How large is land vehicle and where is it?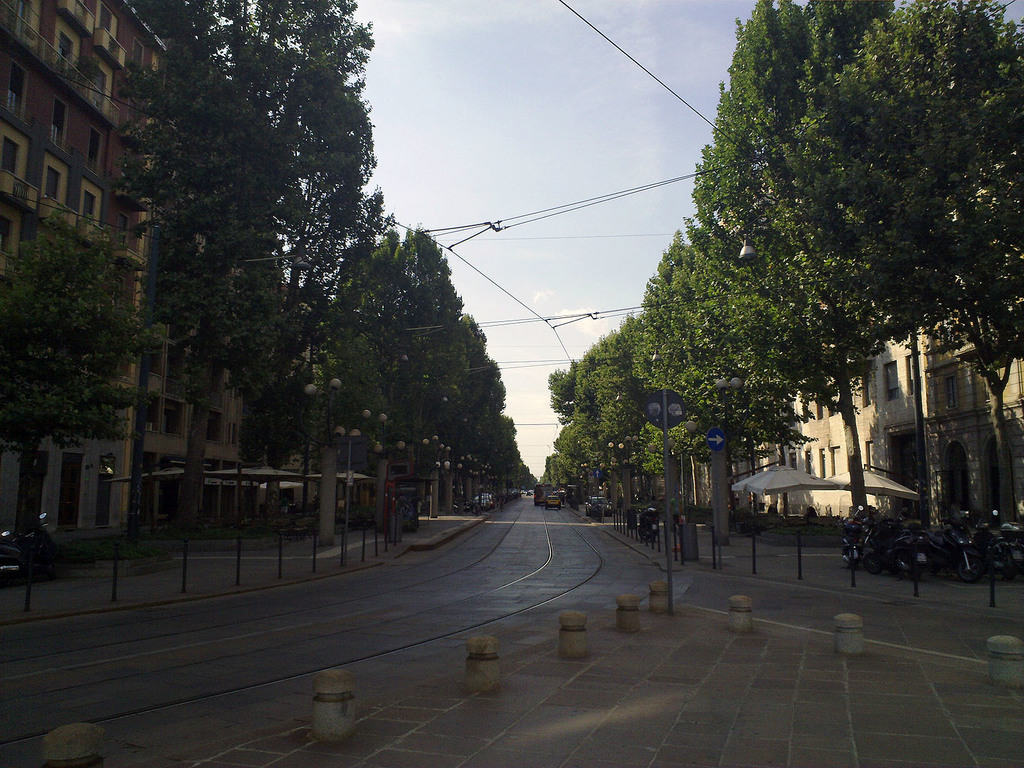
Bounding box: BBox(0, 511, 88, 592).
